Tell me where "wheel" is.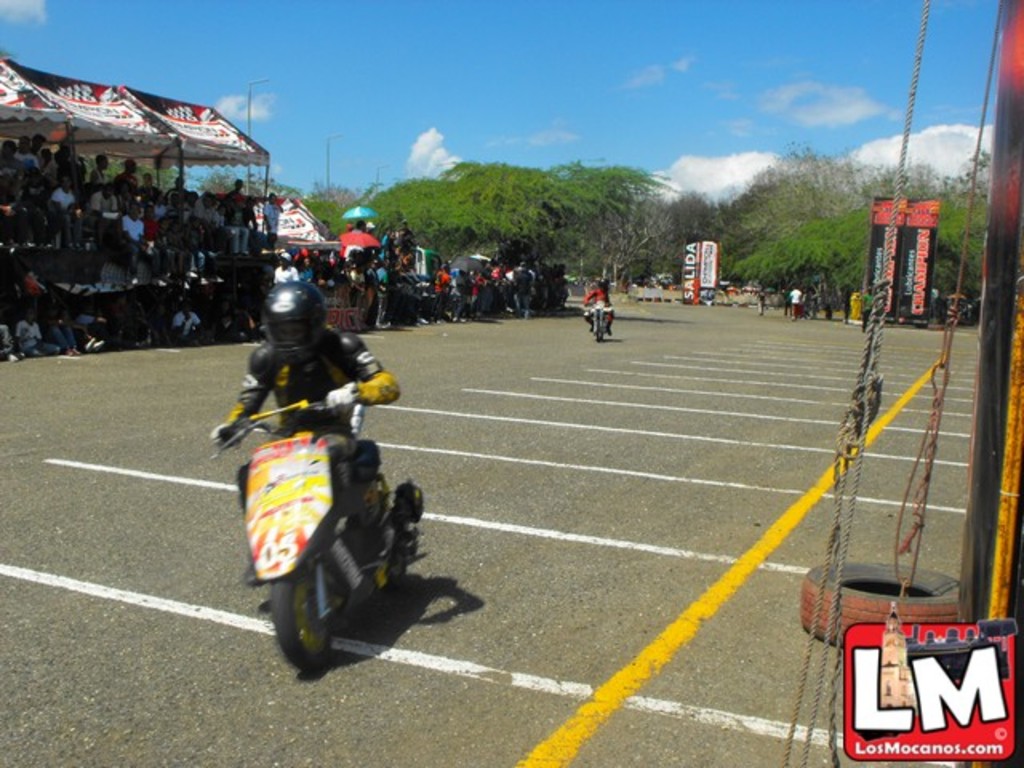
"wheel" is at [left=382, top=542, right=408, bottom=589].
